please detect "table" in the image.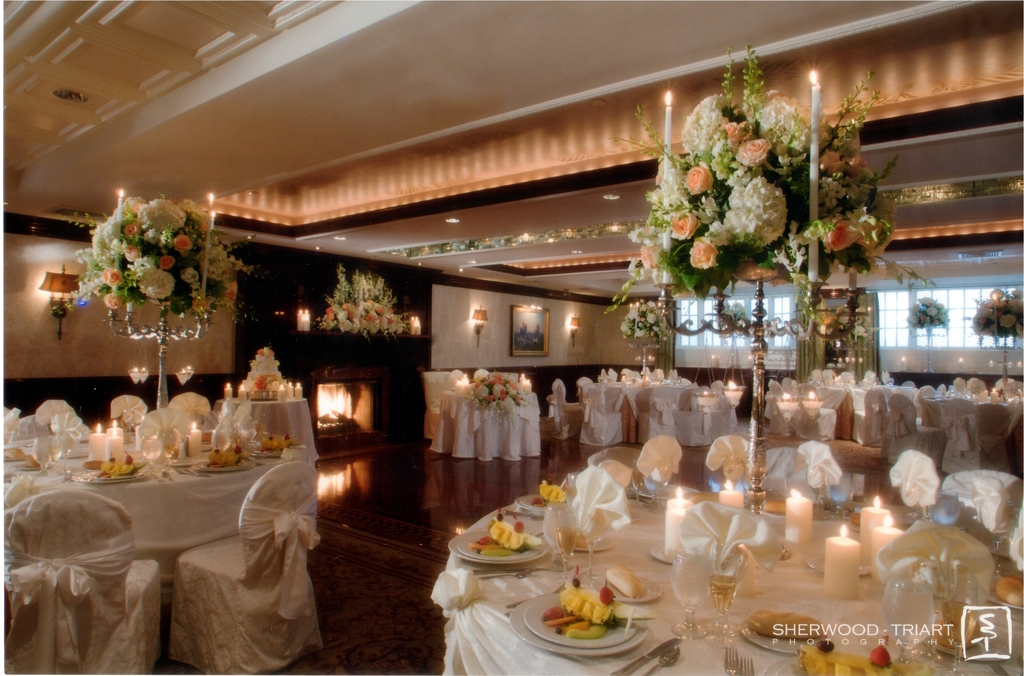
rect(580, 382, 697, 442).
